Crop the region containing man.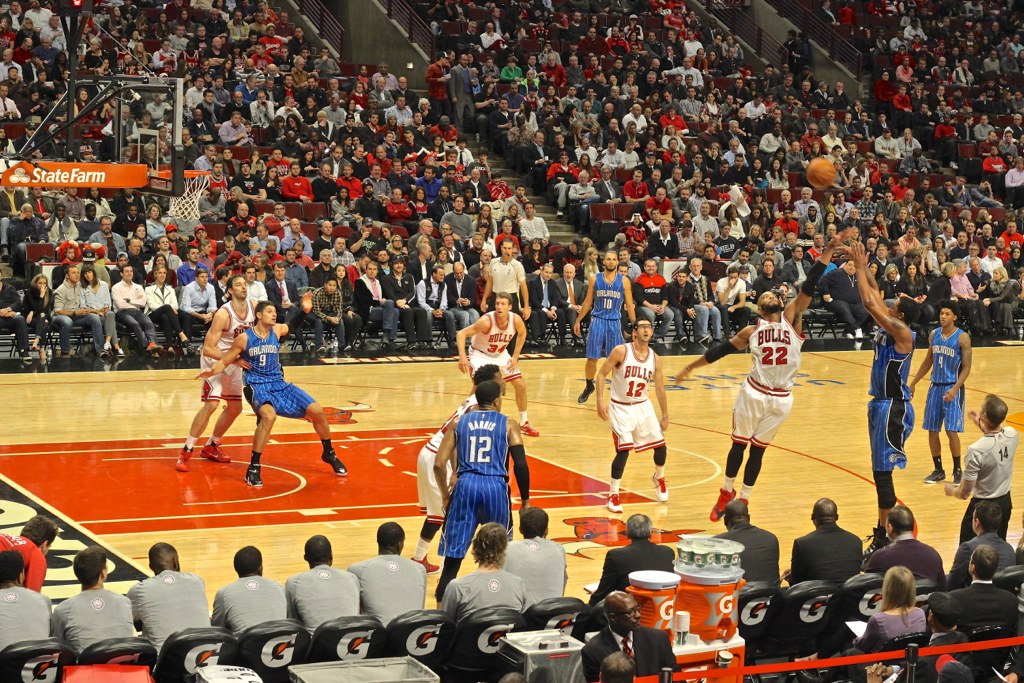
Crop region: {"x1": 21, "y1": 0, "x2": 58, "y2": 32}.
